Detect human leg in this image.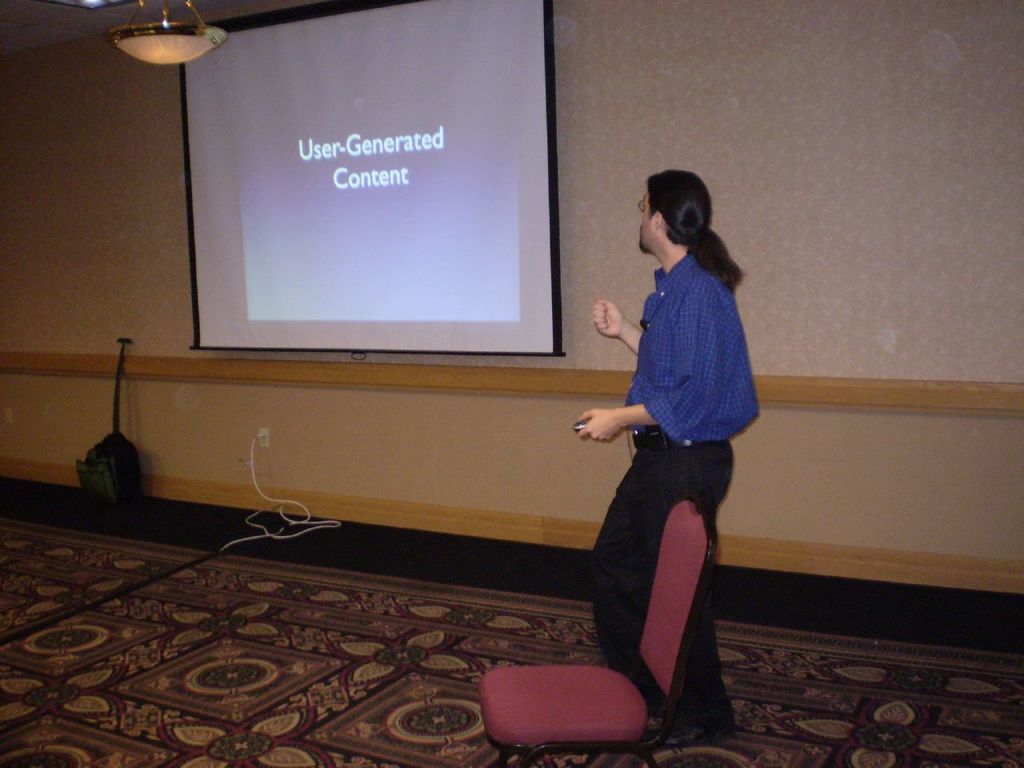
Detection: crop(638, 522, 731, 747).
